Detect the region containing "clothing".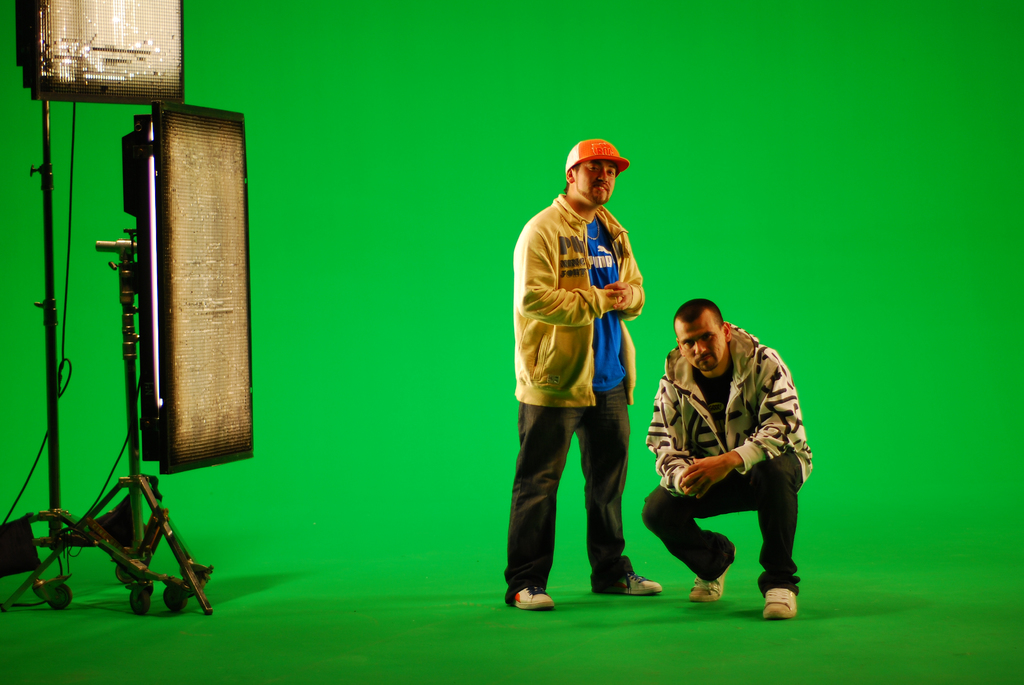
bbox(637, 319, 812, 599).
